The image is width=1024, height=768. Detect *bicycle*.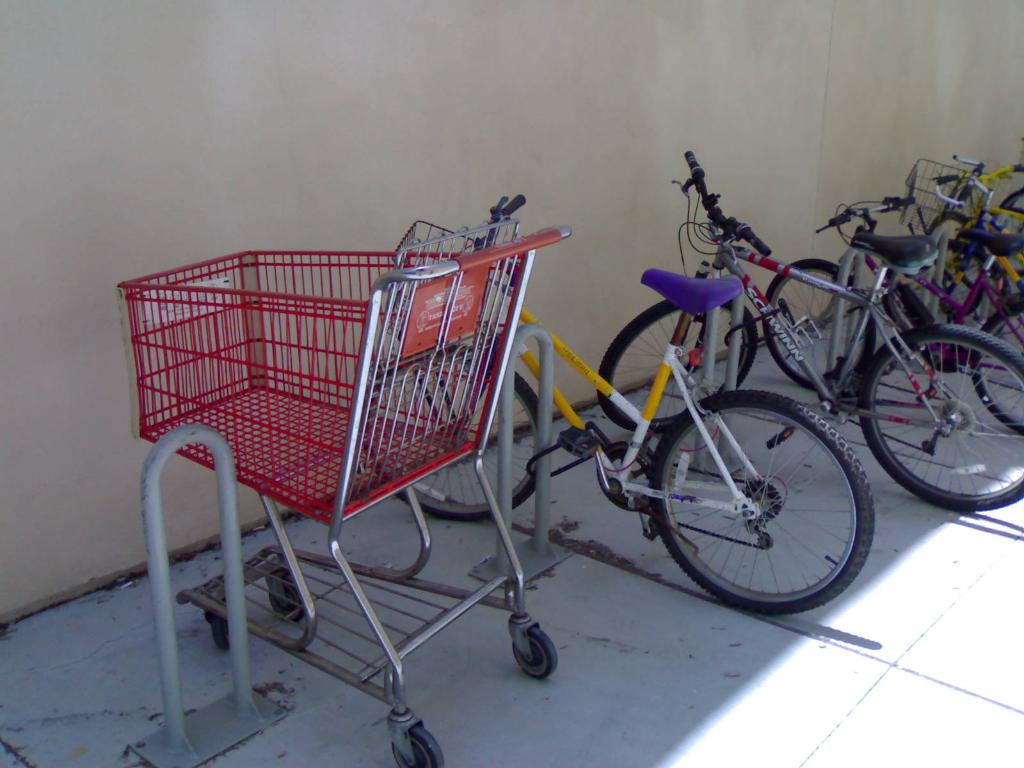
Detection: <region>762, 196, 1023, 434</region>.
